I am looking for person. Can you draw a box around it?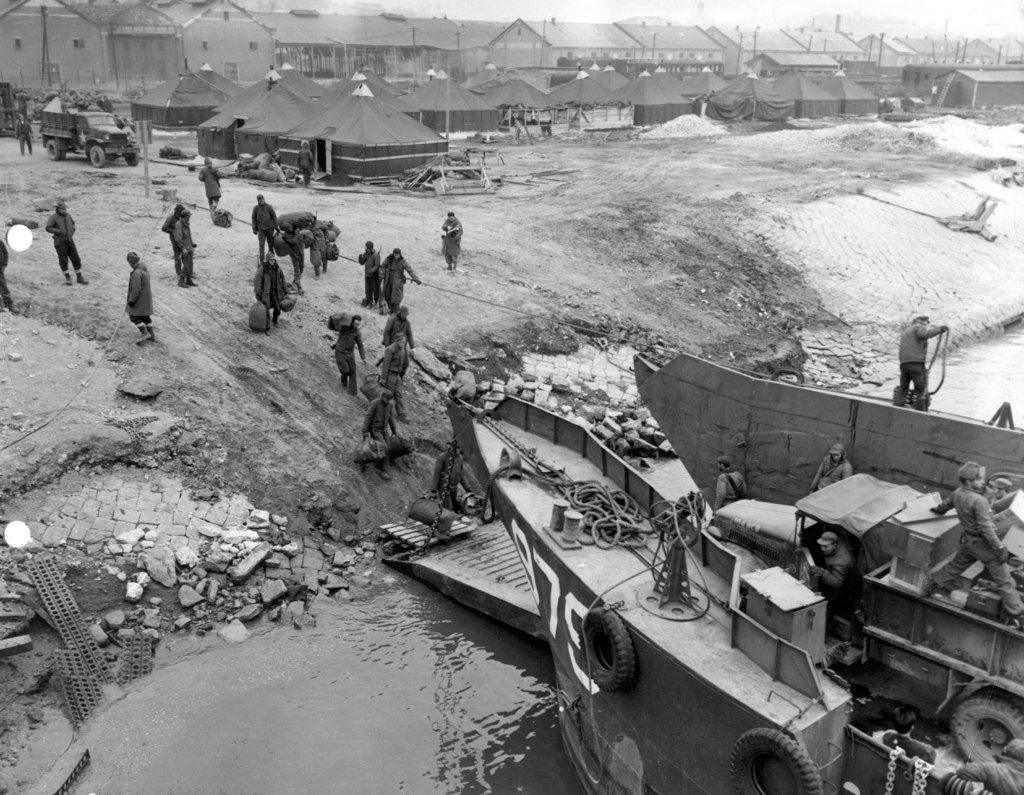
Sure, the bounding box is [x1=255, y1=253, x2=288, y2=333].
